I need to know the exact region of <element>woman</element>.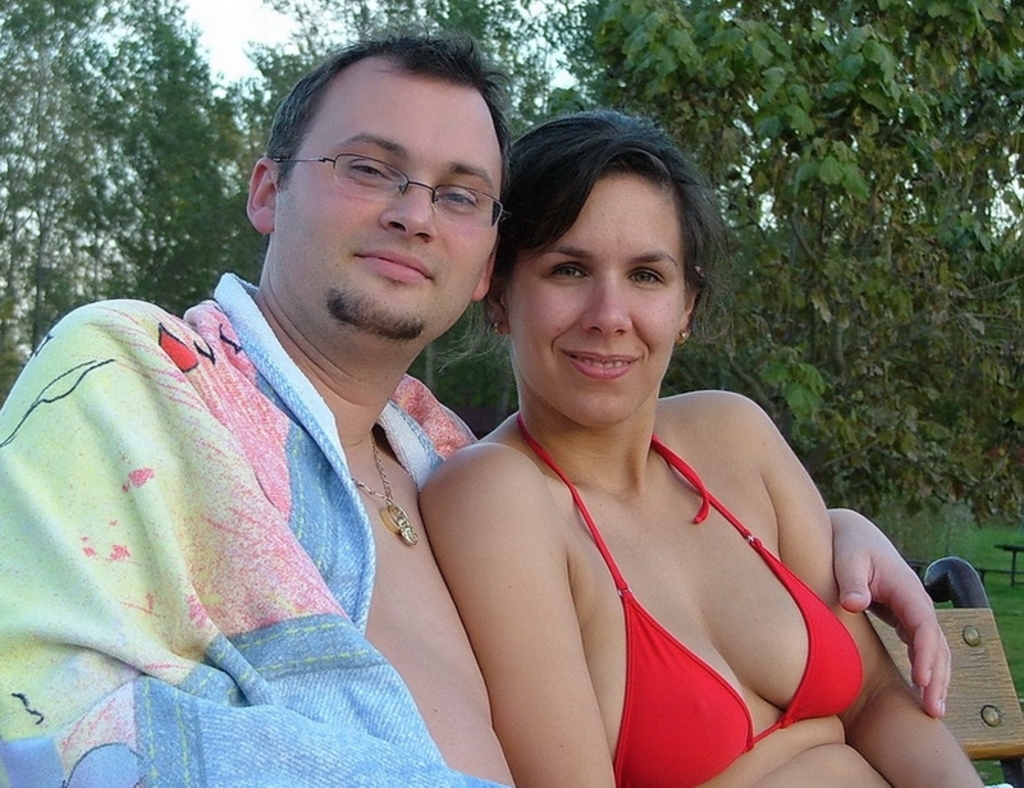
Region: x1=399 y1=119 x2=890 y2=787.
